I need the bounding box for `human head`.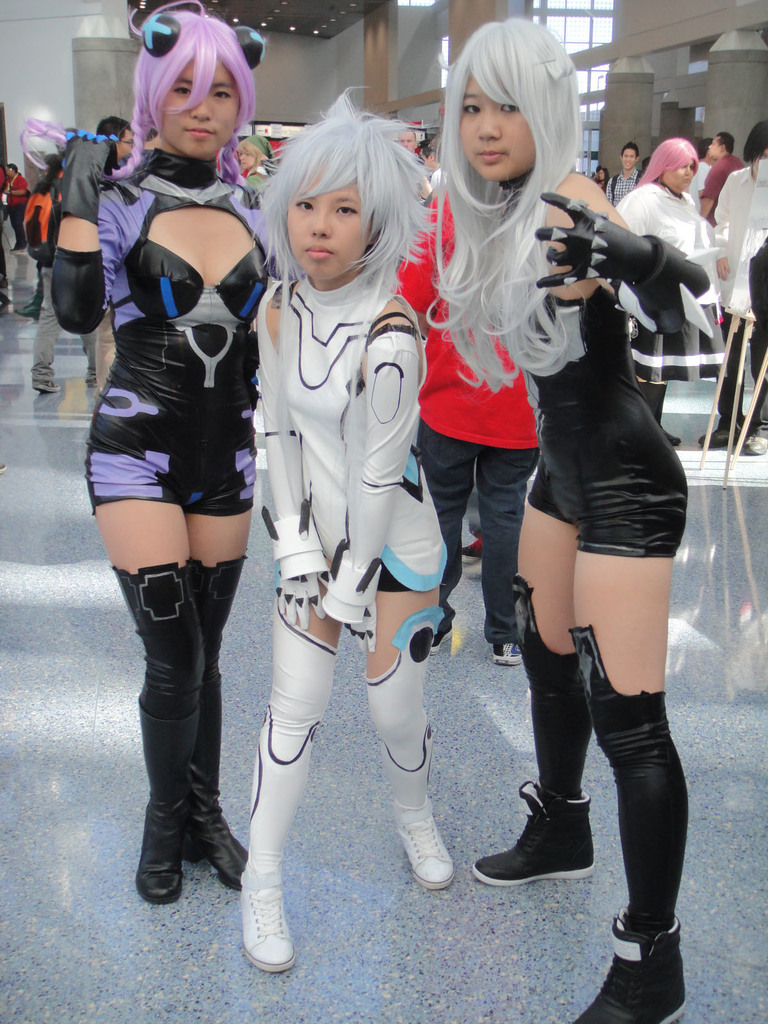
Here it is: 447, 13, 577, 194.
